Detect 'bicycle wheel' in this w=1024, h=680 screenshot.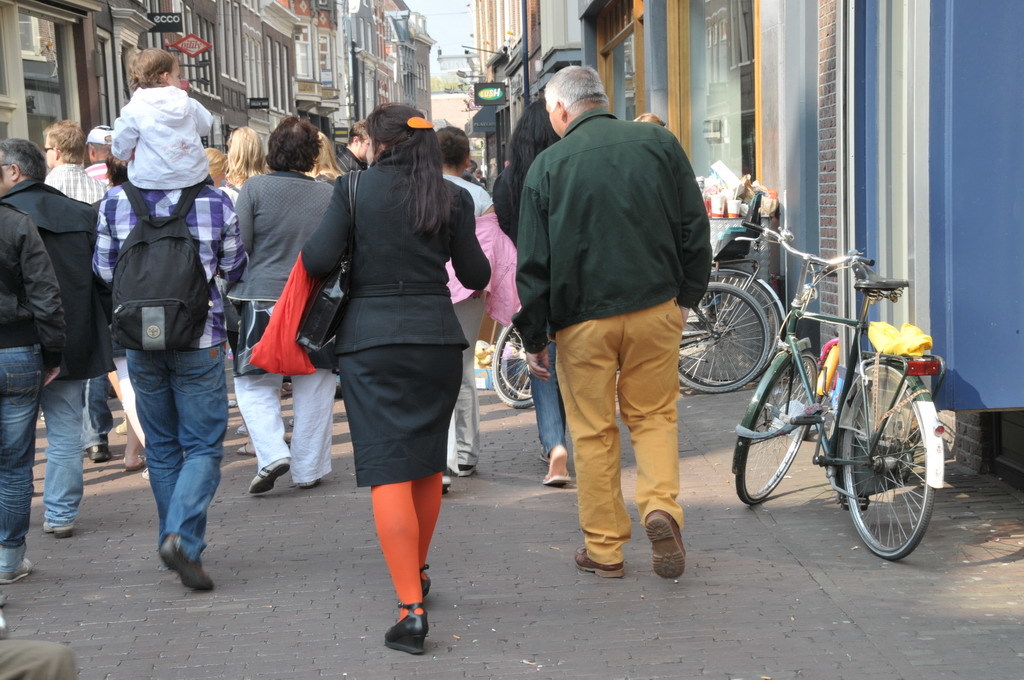
Detection: (679, 285, 769, 397).
